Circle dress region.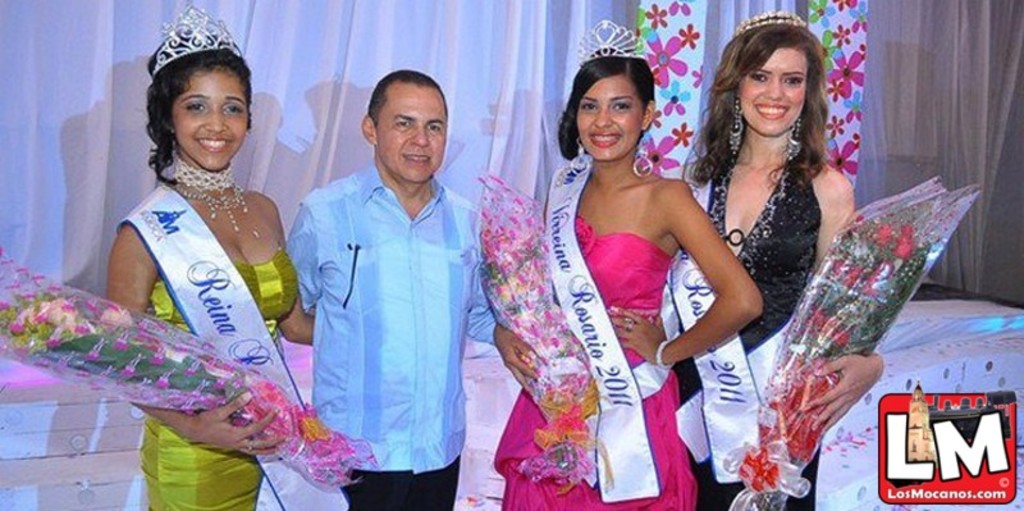
Region: region(497, 210, 699, 505).
